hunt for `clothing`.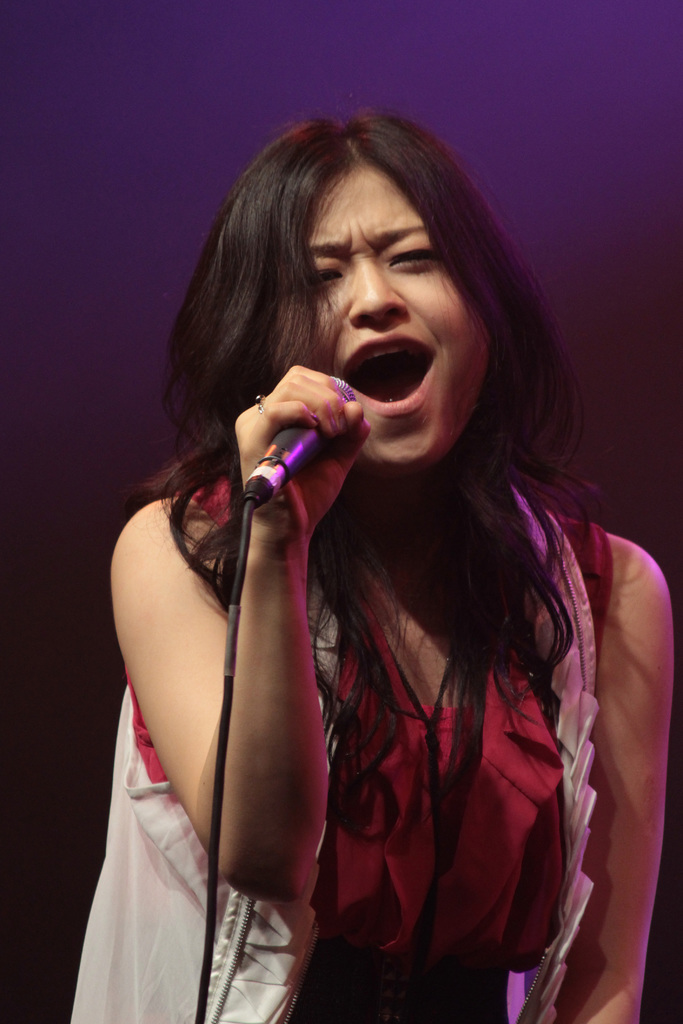
Hunted down at box(62, 470, 611, 1022).
